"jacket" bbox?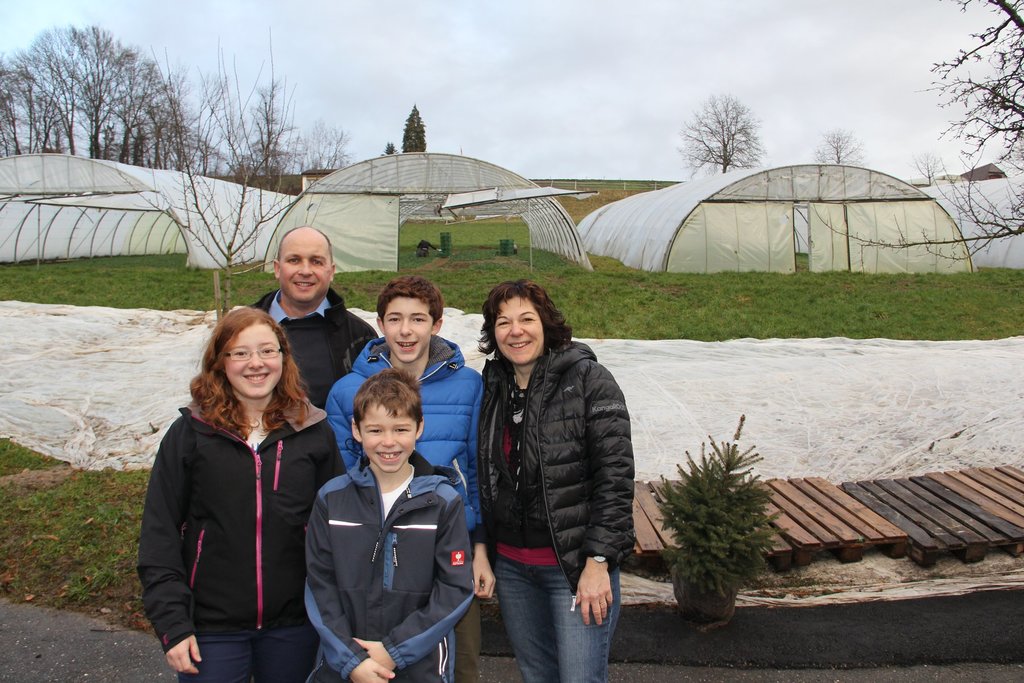
crop(469, 268, 641, 599)
